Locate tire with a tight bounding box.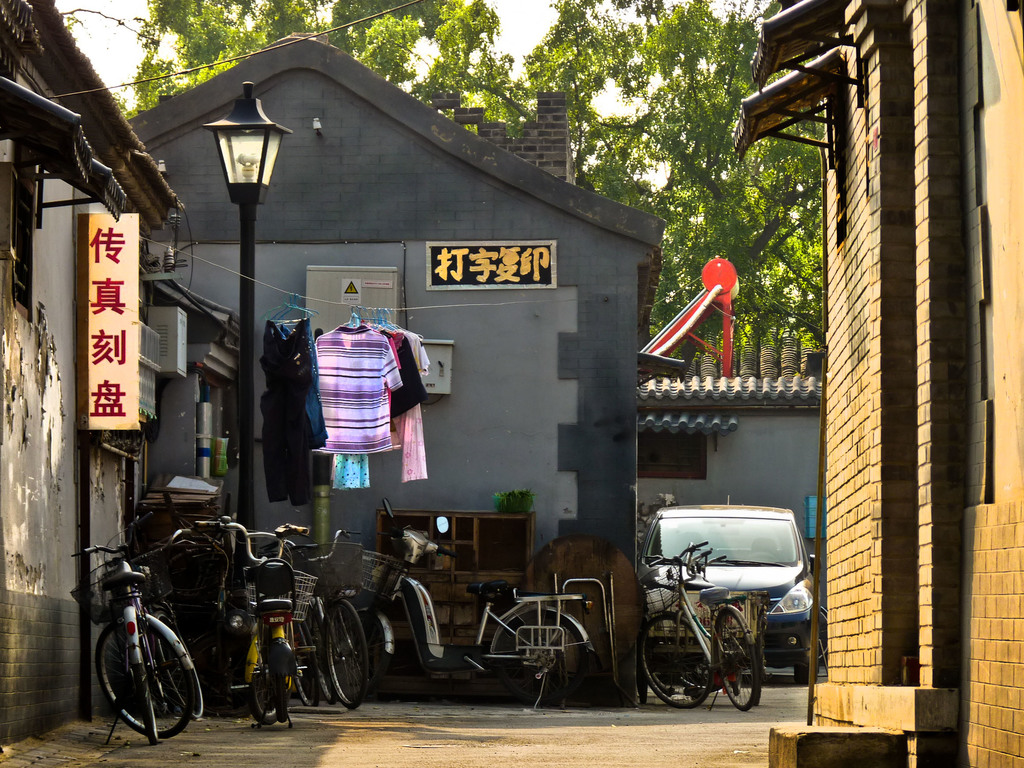
locate(716, 609, 758, 709).
